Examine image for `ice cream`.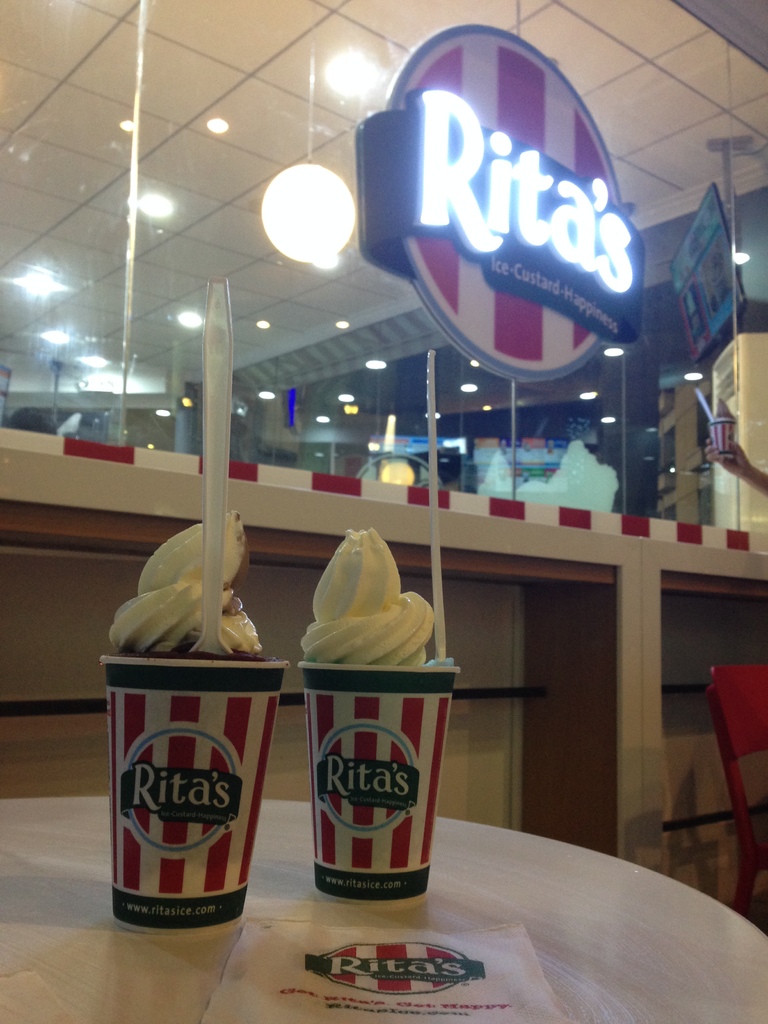
Examination result: 101:517:269:662.
